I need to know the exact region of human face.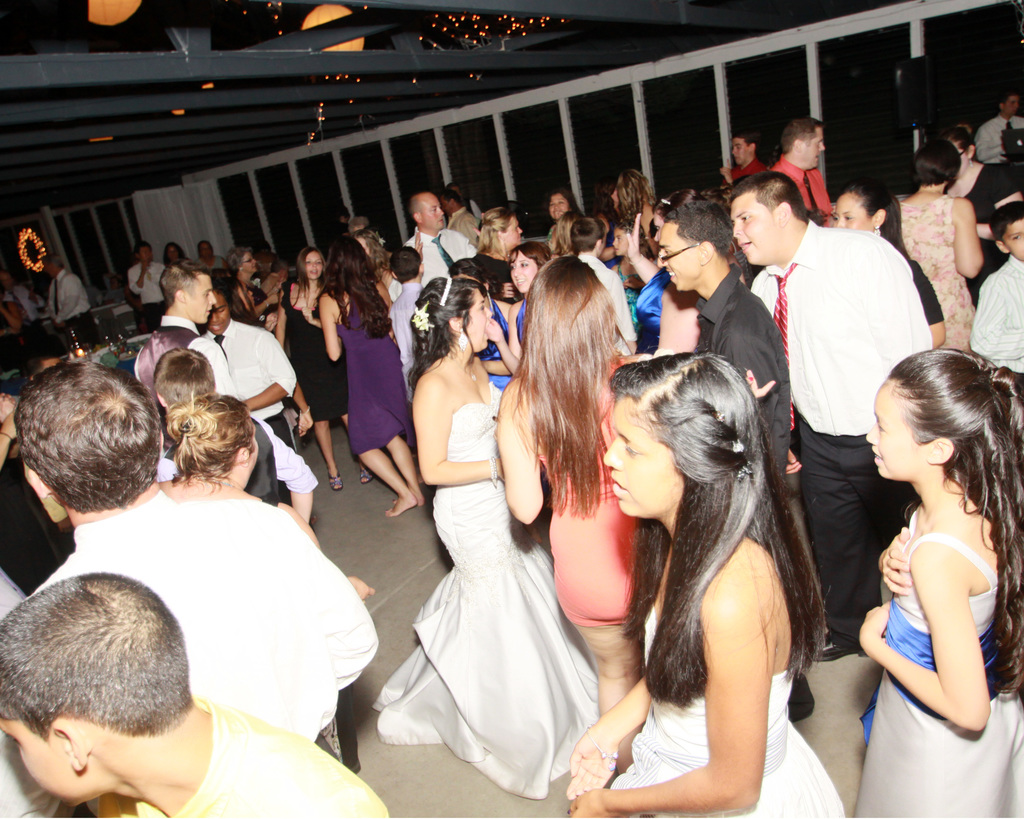
Region: Rect(462, 290, 497, 353).
